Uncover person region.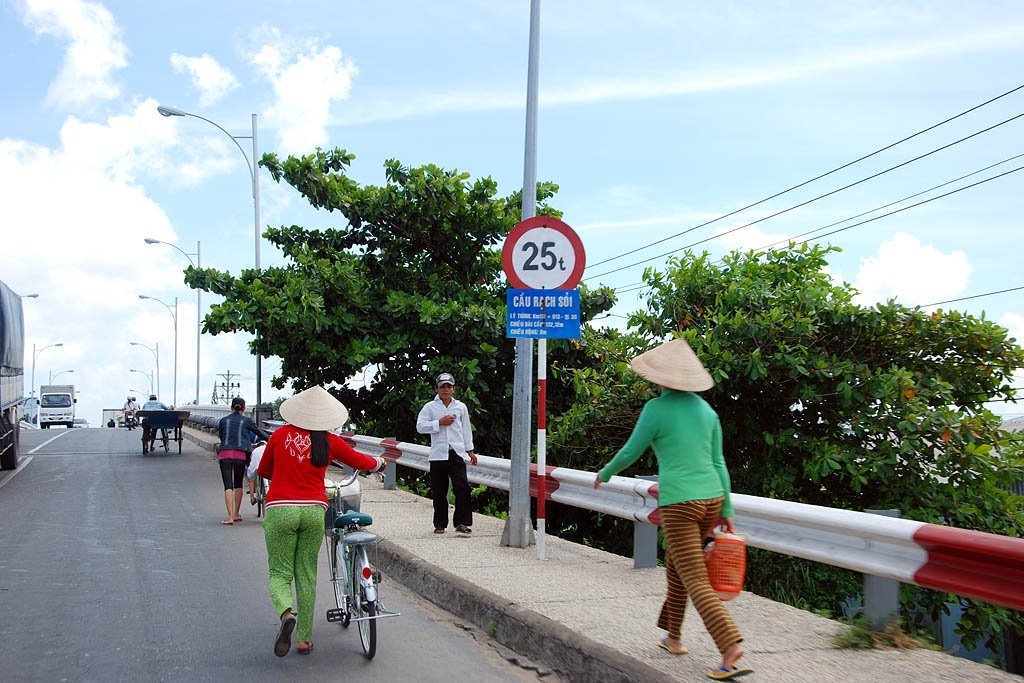
Uncovered: (x1=590, y1=336, x2=757, y2=682).
